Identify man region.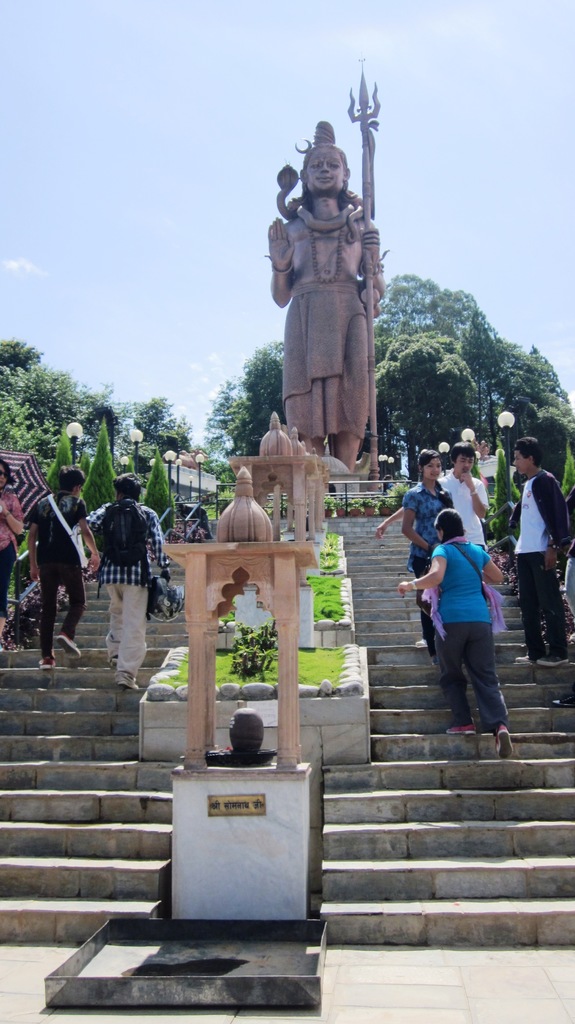
Region: box(263, 116, 390, 476).
